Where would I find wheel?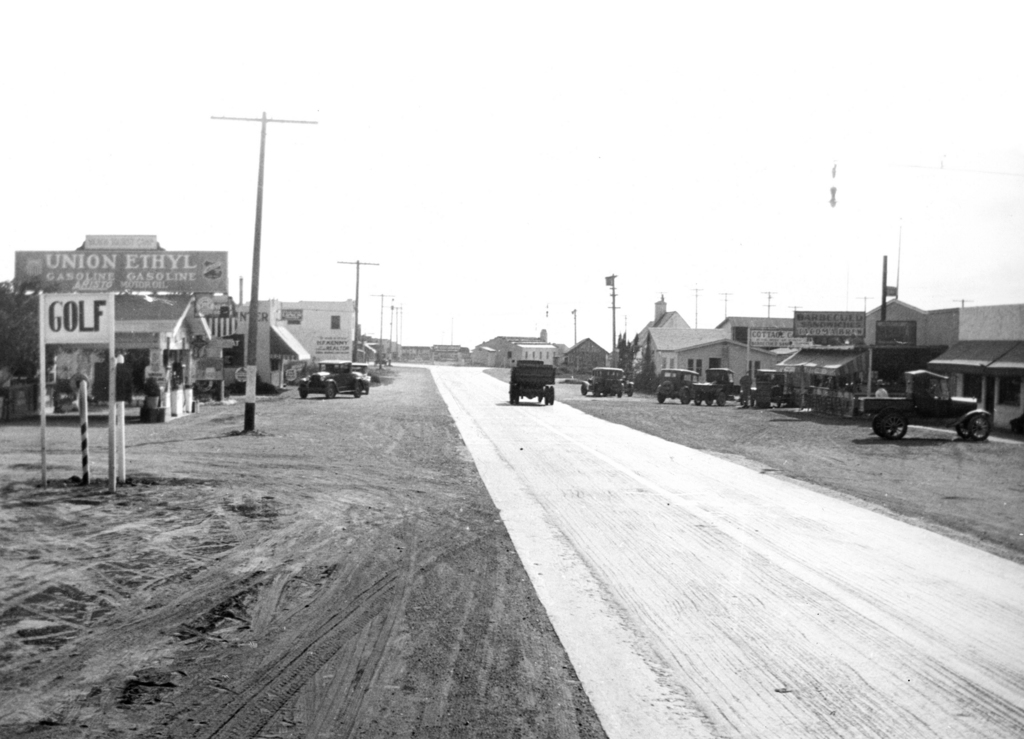
At box(538, 393, 545, 403).
